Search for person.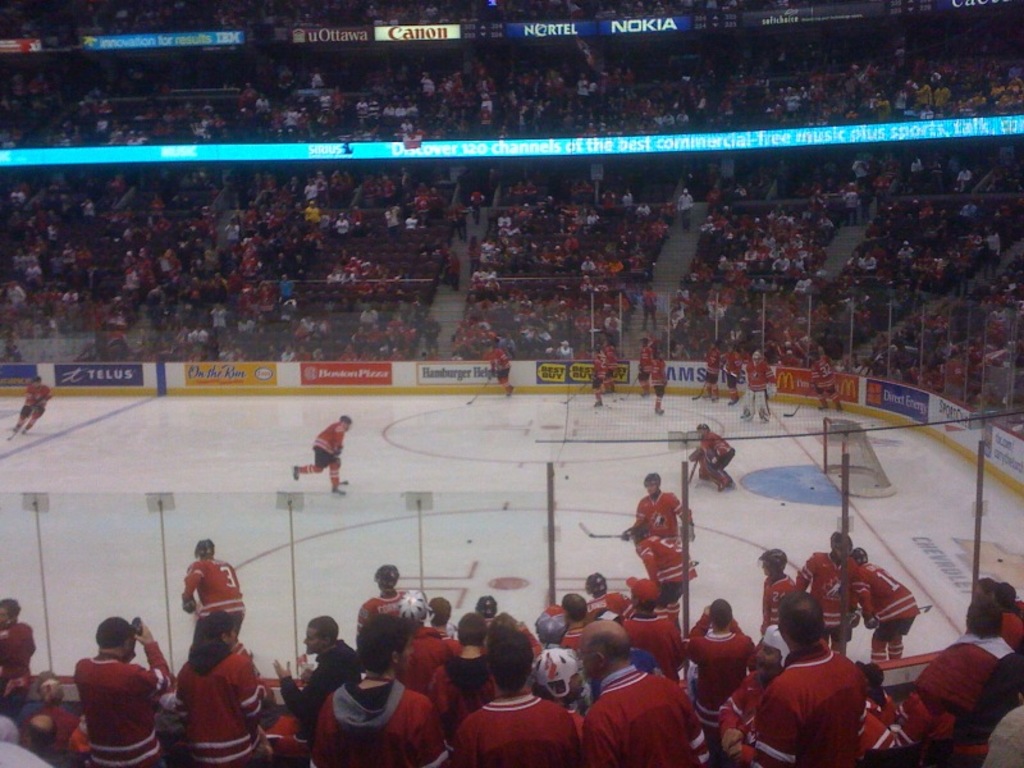
Found at <region>173, 608, 273, 767</region>.
